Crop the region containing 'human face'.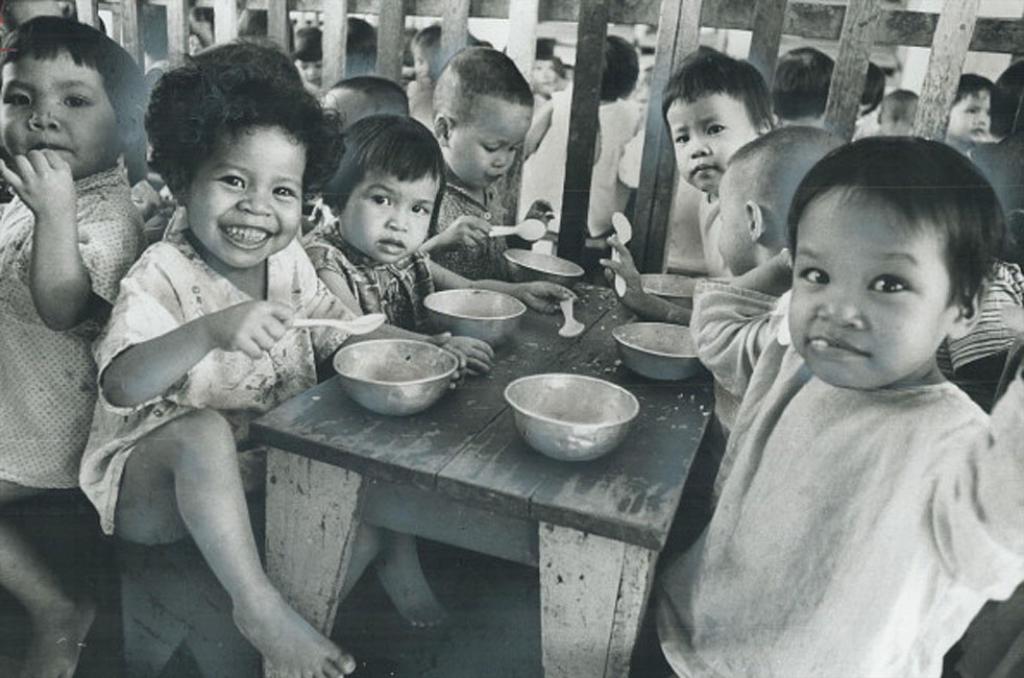
Crop region: pyautogui.locateOnScreen(786, 192, 952, 387).
